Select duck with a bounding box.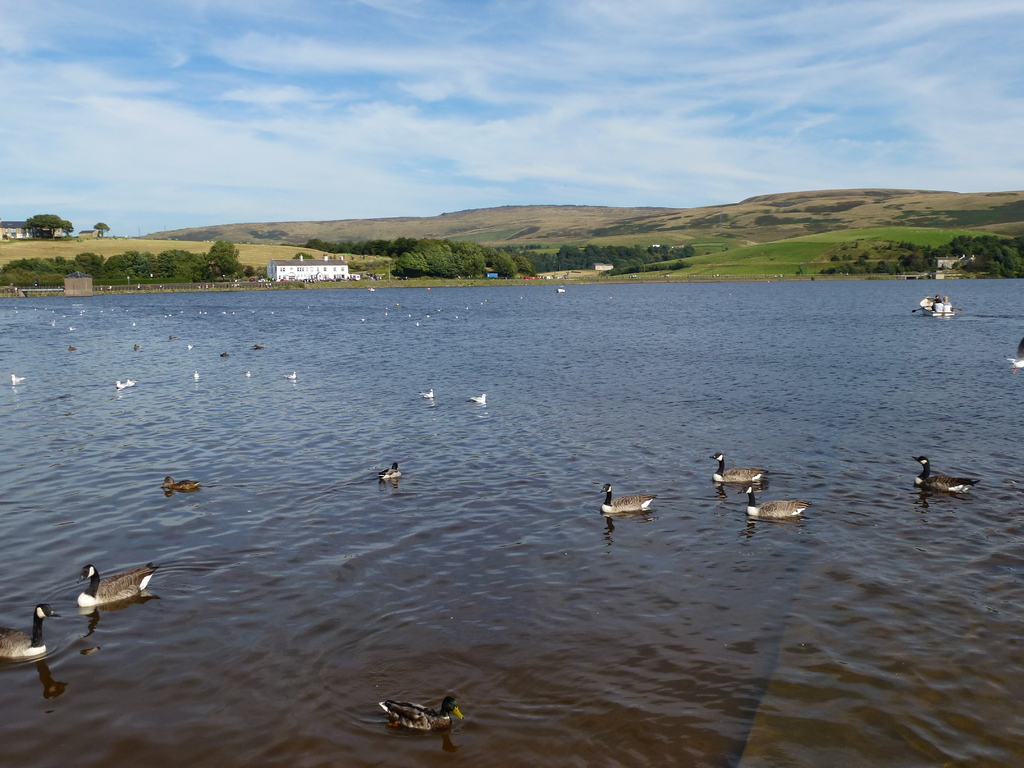
Rect(914, 452, 982, 500).
